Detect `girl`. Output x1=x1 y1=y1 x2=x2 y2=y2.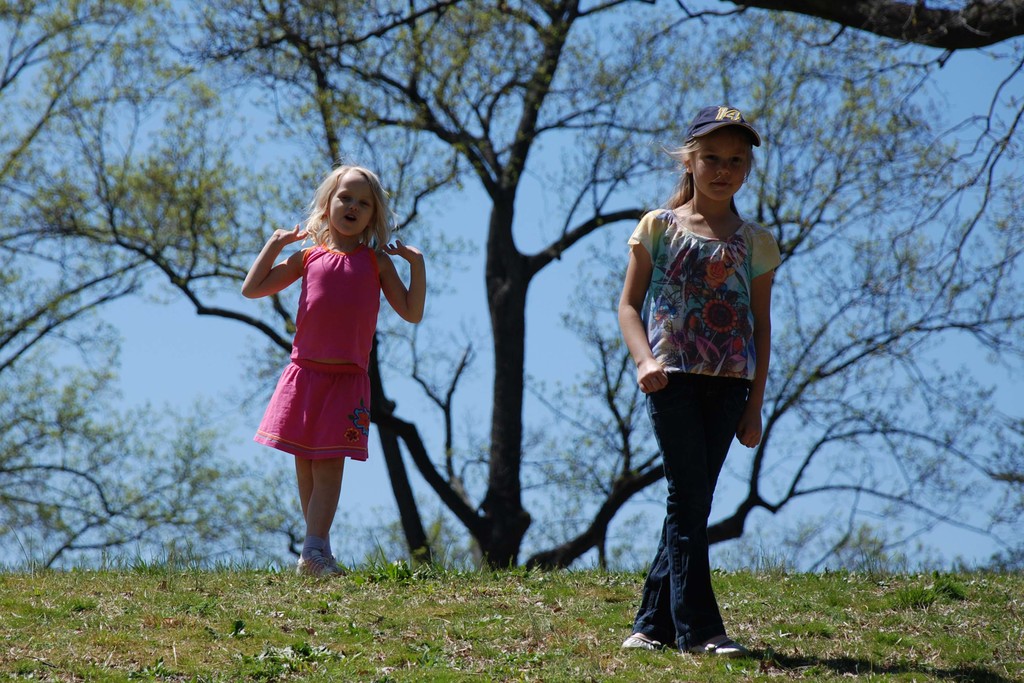
x1=619 y1=102 x2=783 y2=661.
